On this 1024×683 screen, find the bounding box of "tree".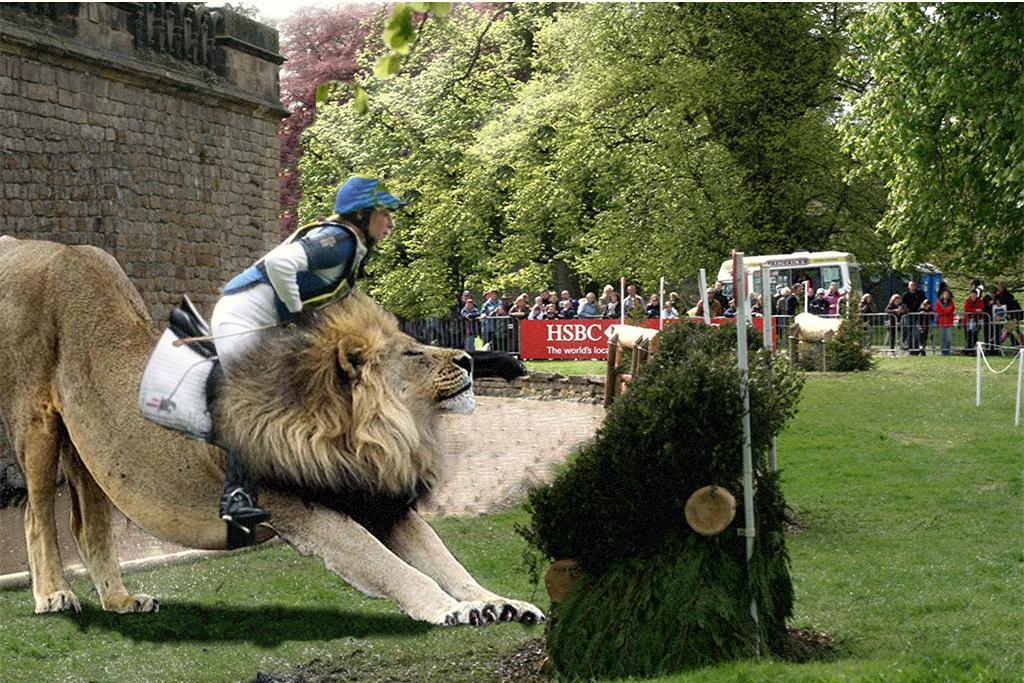
Bounding box: Rect(821, 1, 1023, 294).
